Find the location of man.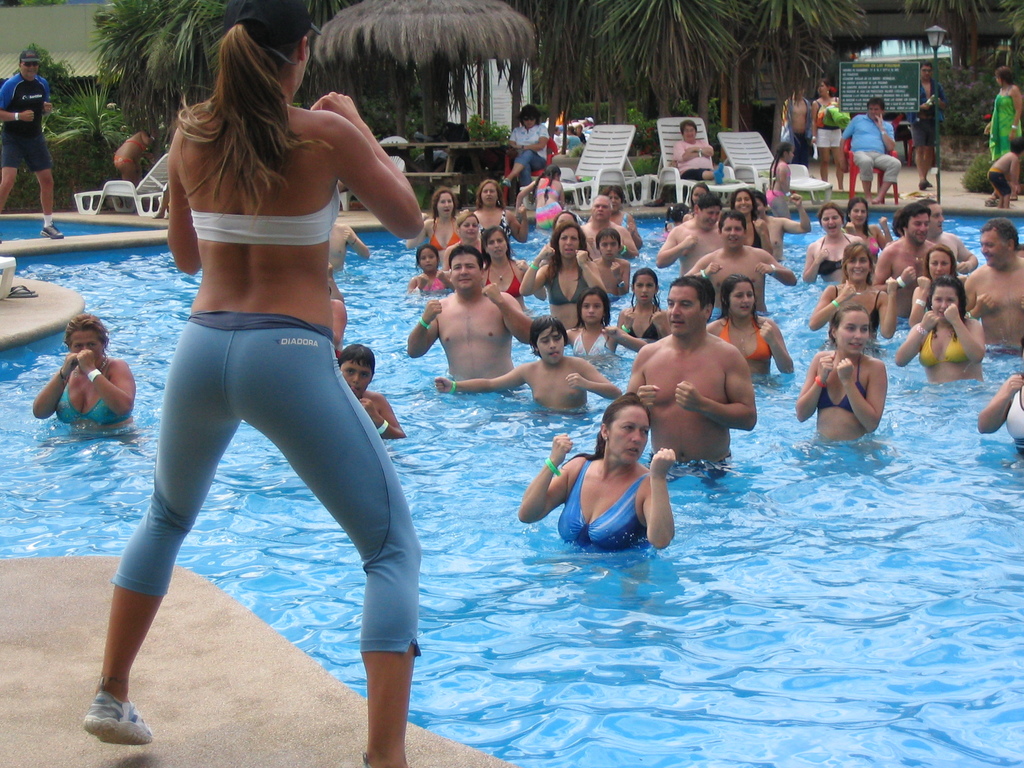
Location: 681,213,794,312.
